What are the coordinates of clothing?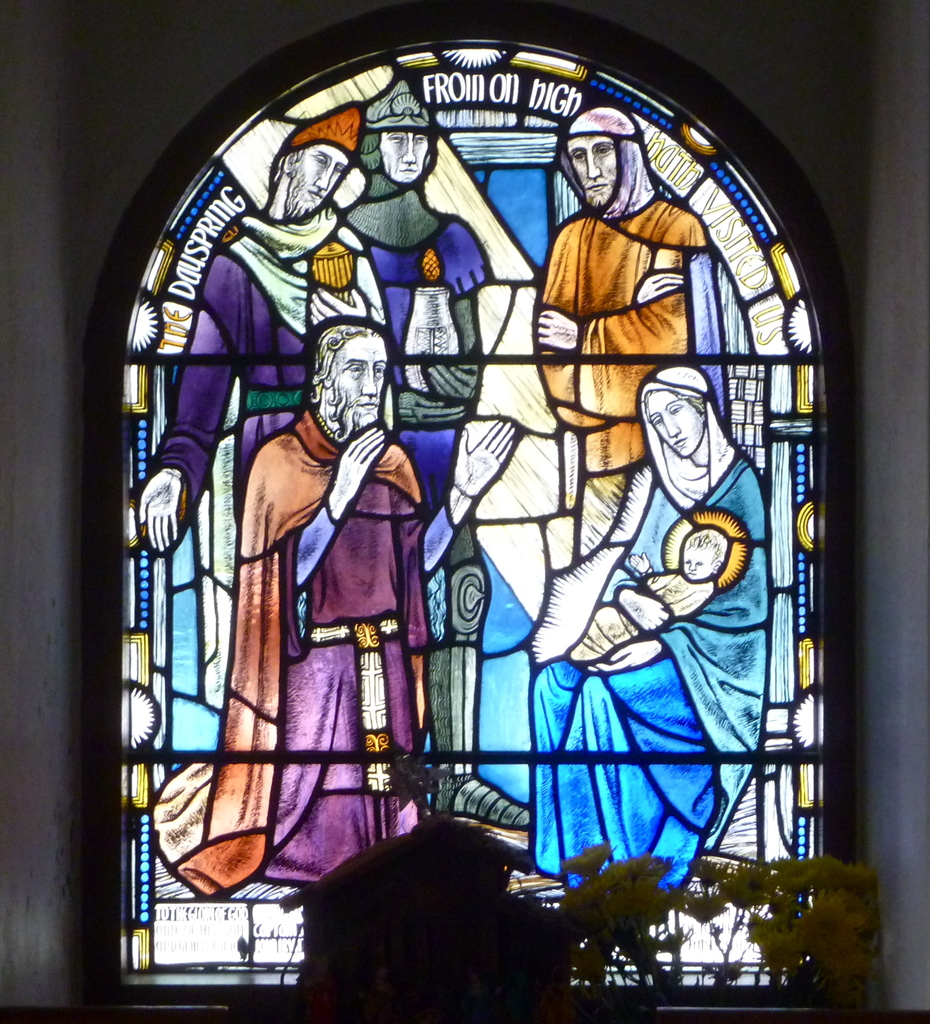
bbox=(346, 186, 522, 531).
